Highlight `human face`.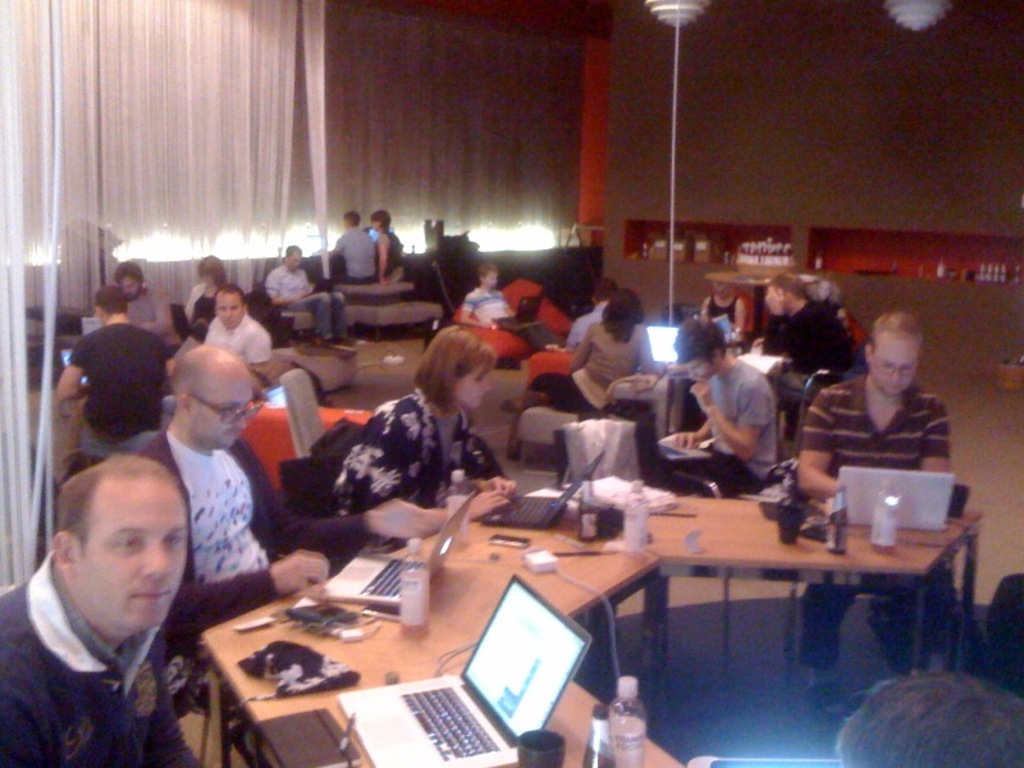
Highlighted region: crop(872, 340, 920, 394).
